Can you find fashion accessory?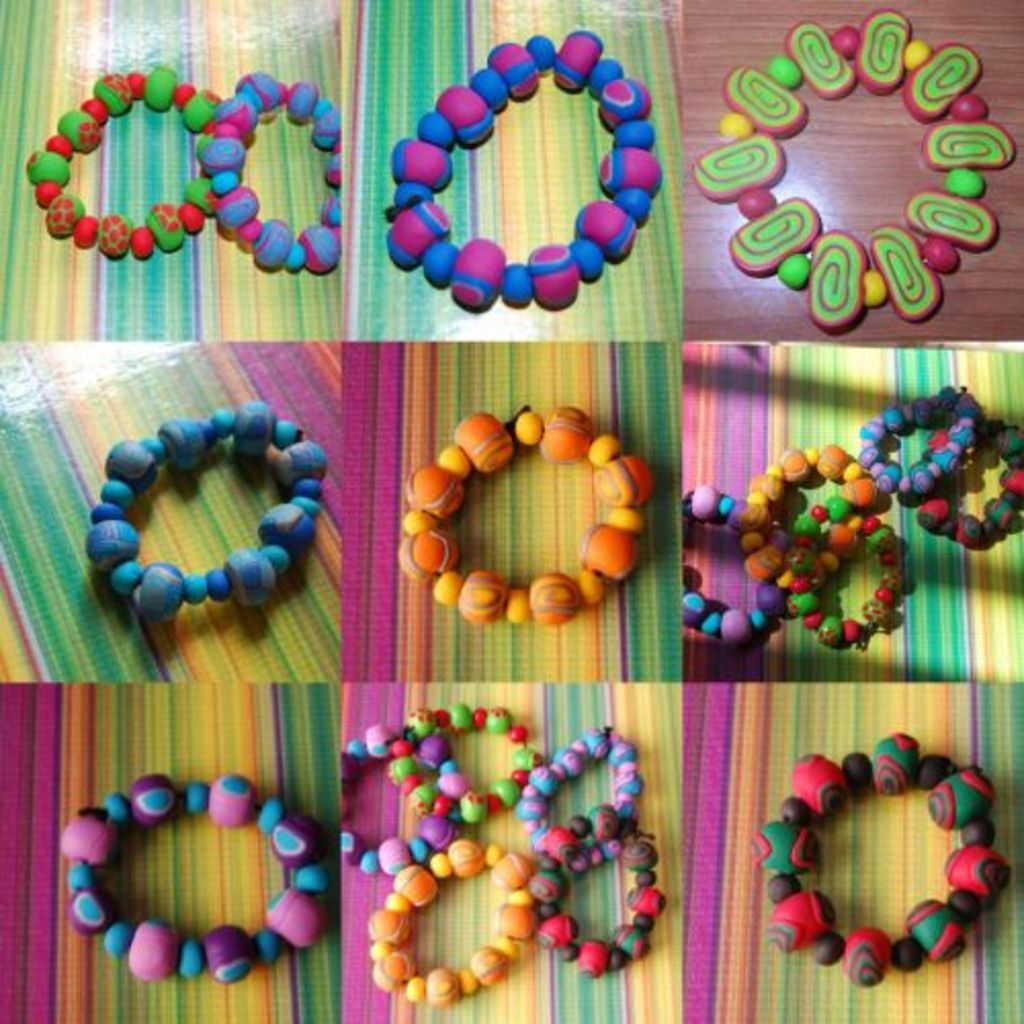
Yes, bounding box: [x1=745, y1=729, x2=1006, y2=991].
